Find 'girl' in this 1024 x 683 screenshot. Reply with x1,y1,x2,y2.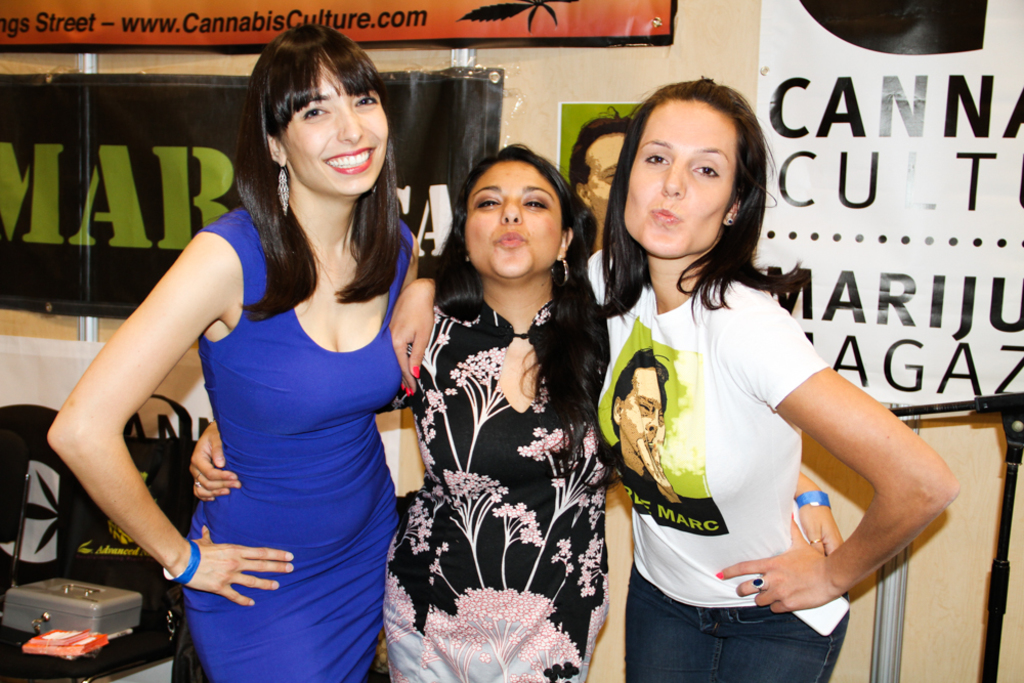
595,81,954,678.
